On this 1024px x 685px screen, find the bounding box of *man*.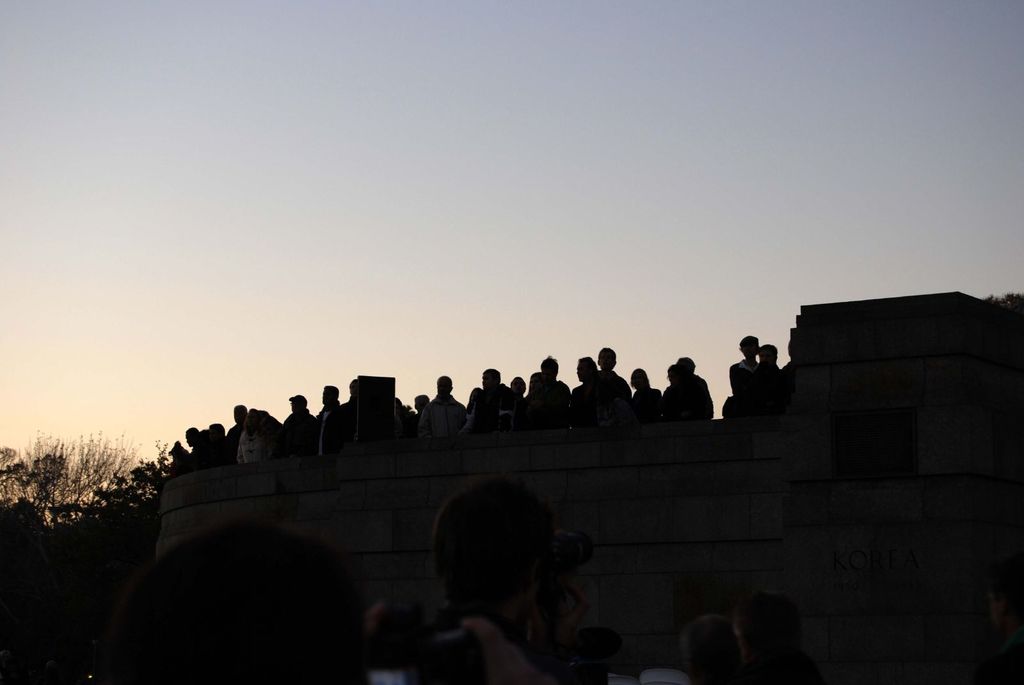
Bounding box: 597:350:630:398.
